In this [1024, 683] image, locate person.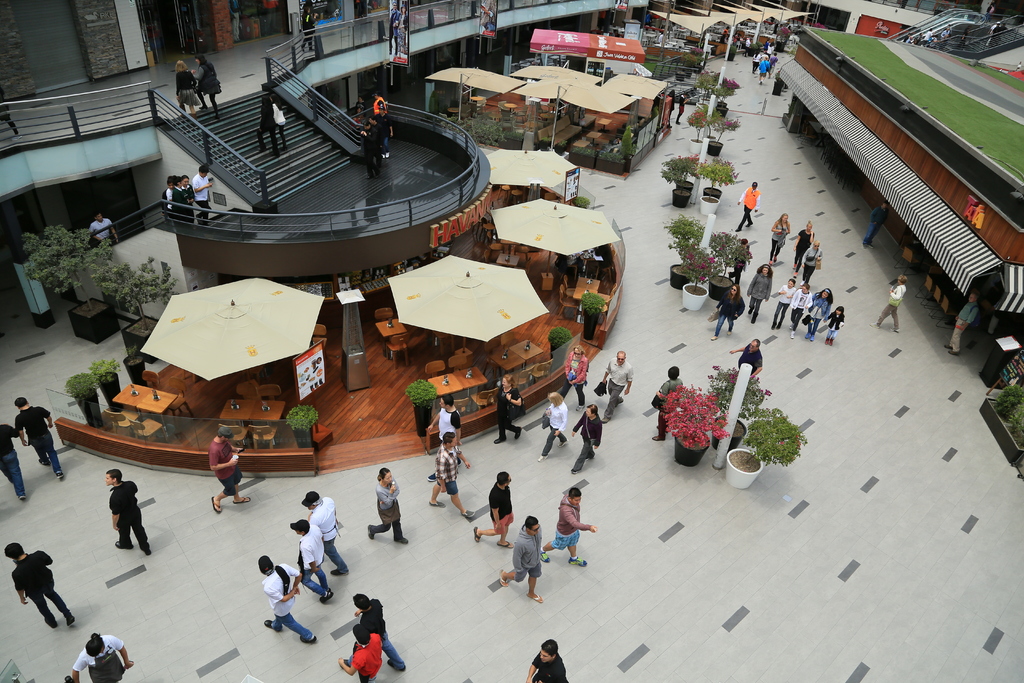
Bounding box: 498,522,541,595.
